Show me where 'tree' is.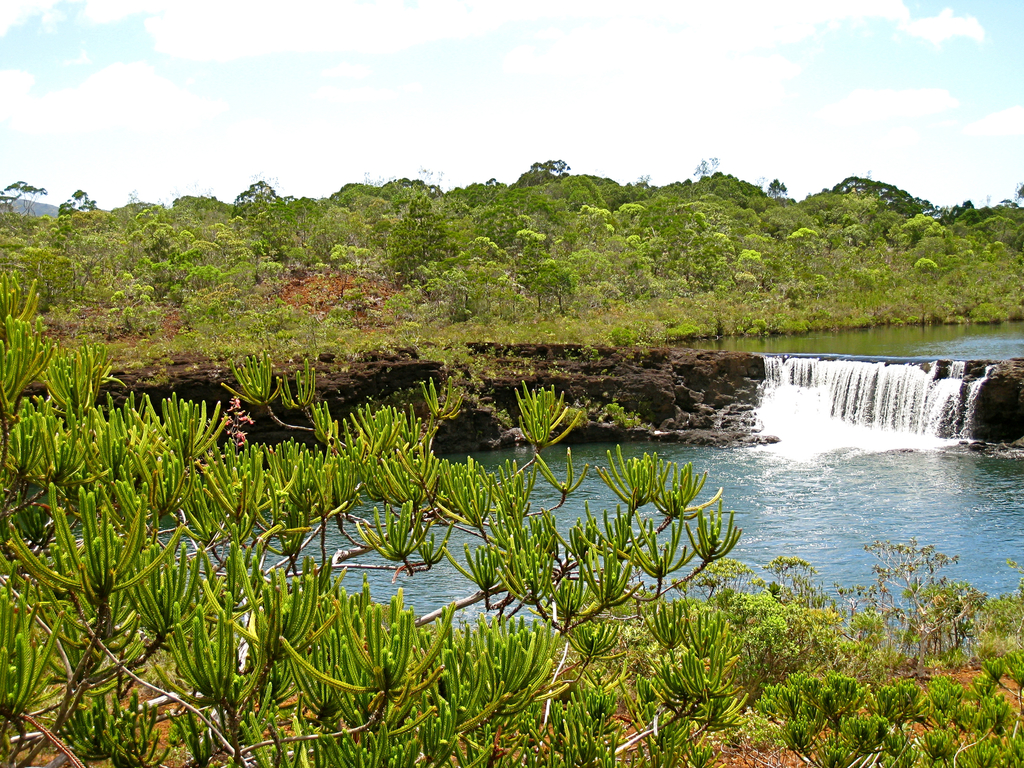
'tree' is at 0 272 746 767.
